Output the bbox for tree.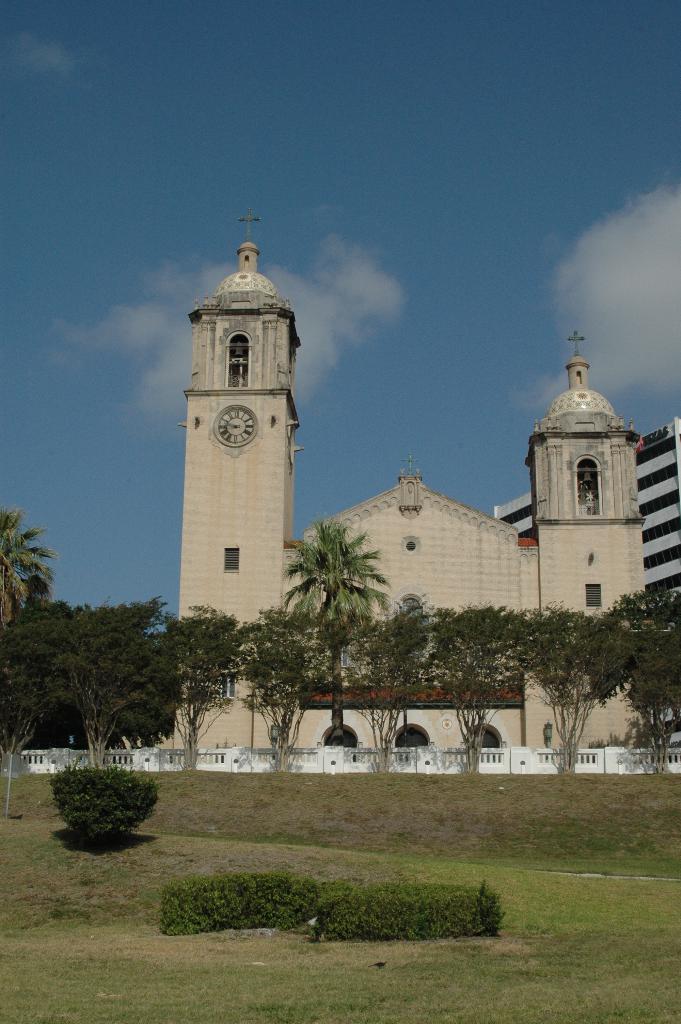
Rect(0, 504, 69, 632).
